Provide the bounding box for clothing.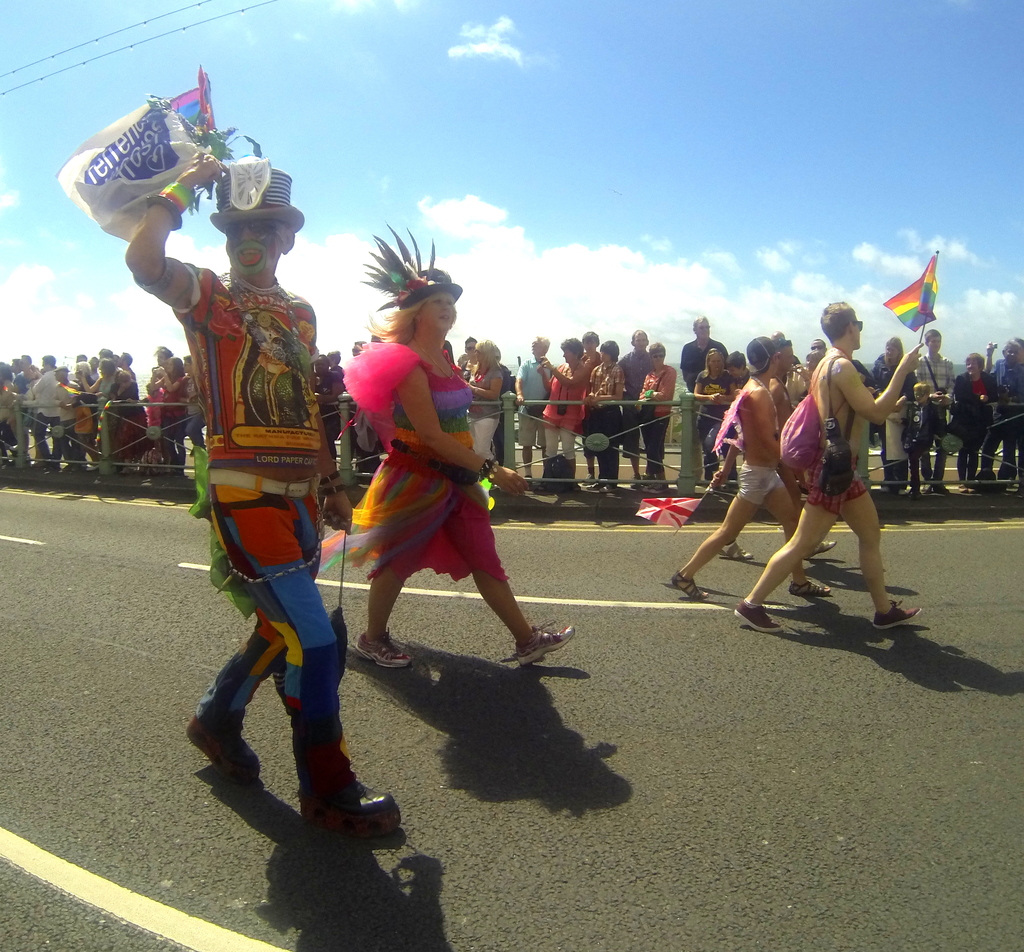
left=728, top=369, right=754, bottom=398.
